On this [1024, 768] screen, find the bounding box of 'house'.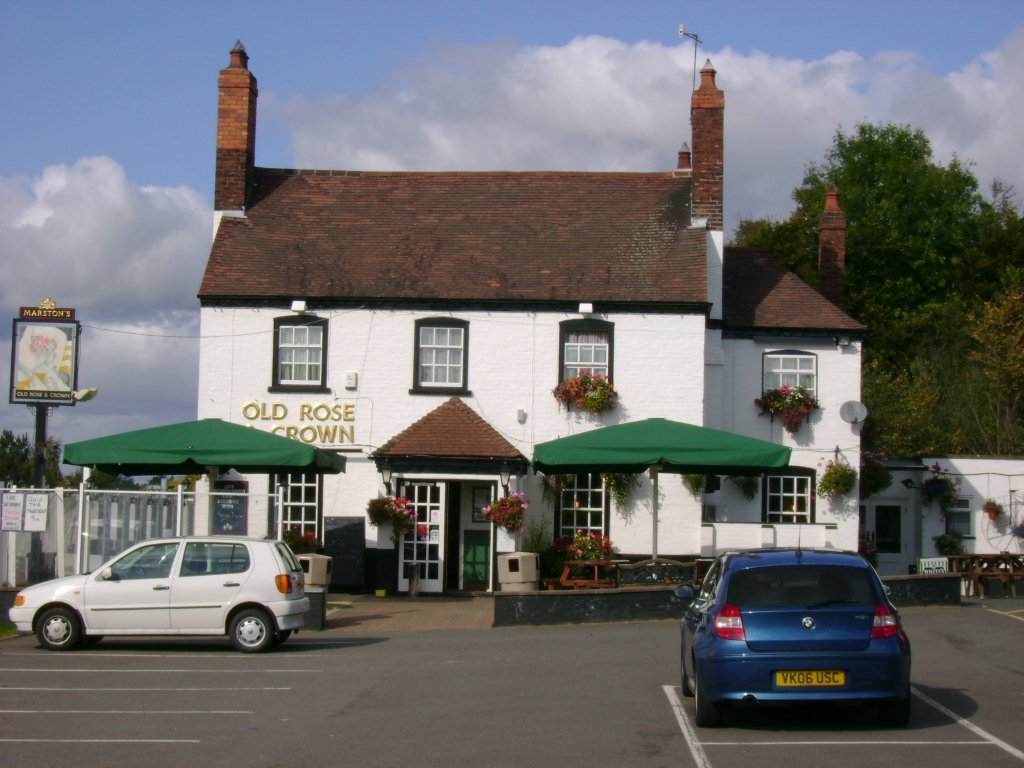
Bounding box: l=863, t=461, r=1023, b=595.
